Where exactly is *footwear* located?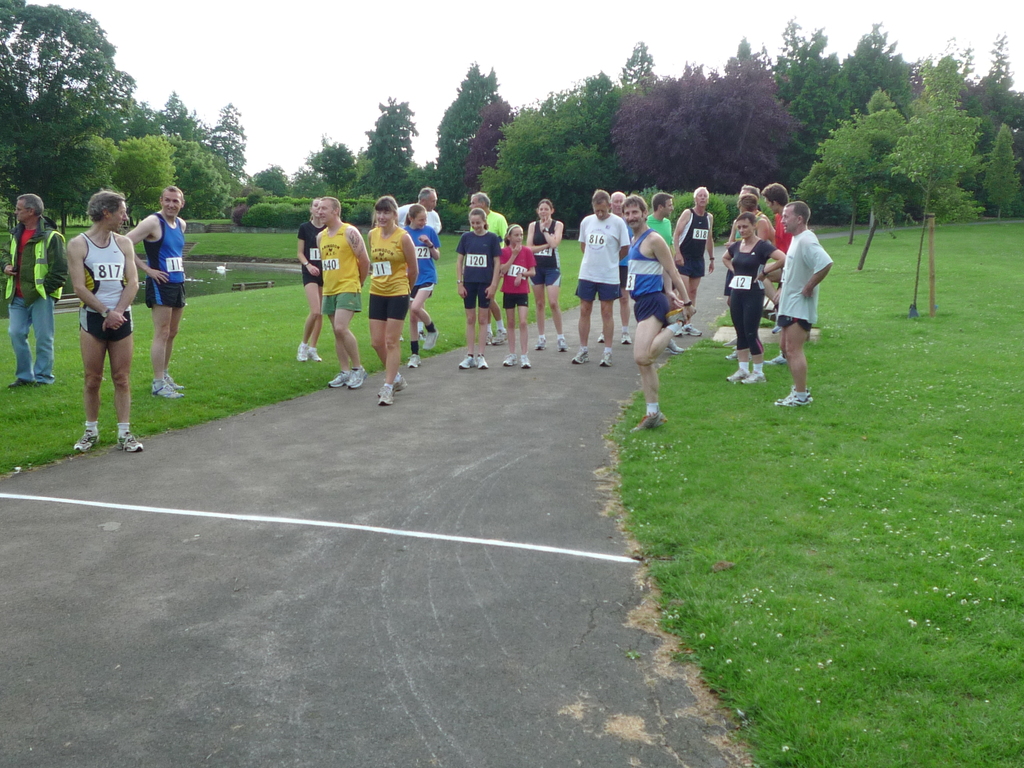
Its bounding box is select_region(596, 331, 605, 344).
